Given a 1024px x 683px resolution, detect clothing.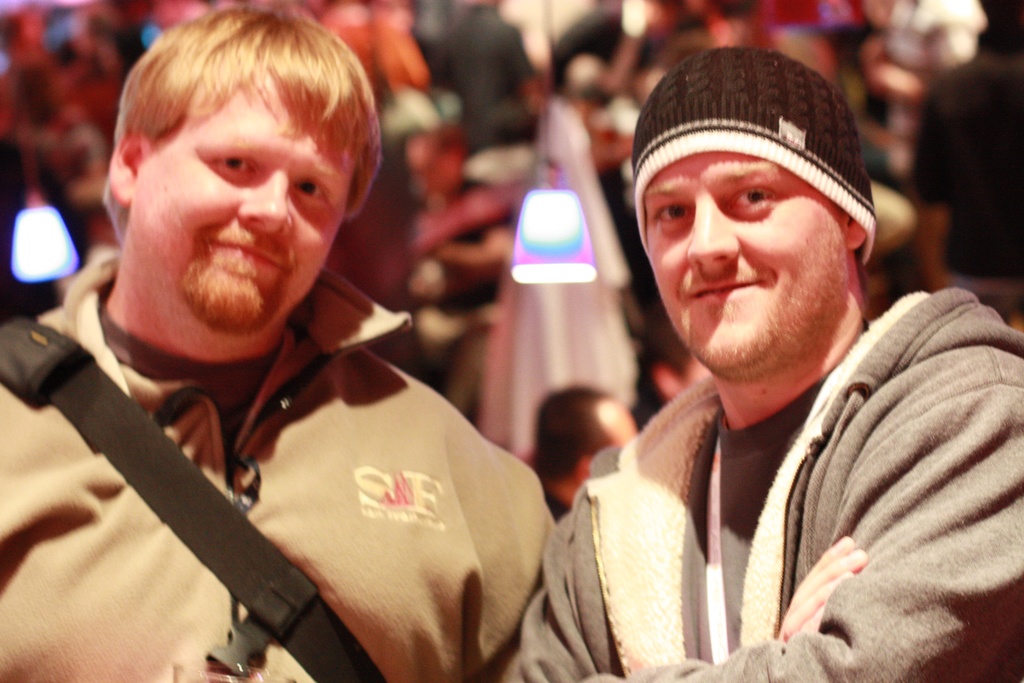
<bbox>5, 294, 593, 682</bbox>.
